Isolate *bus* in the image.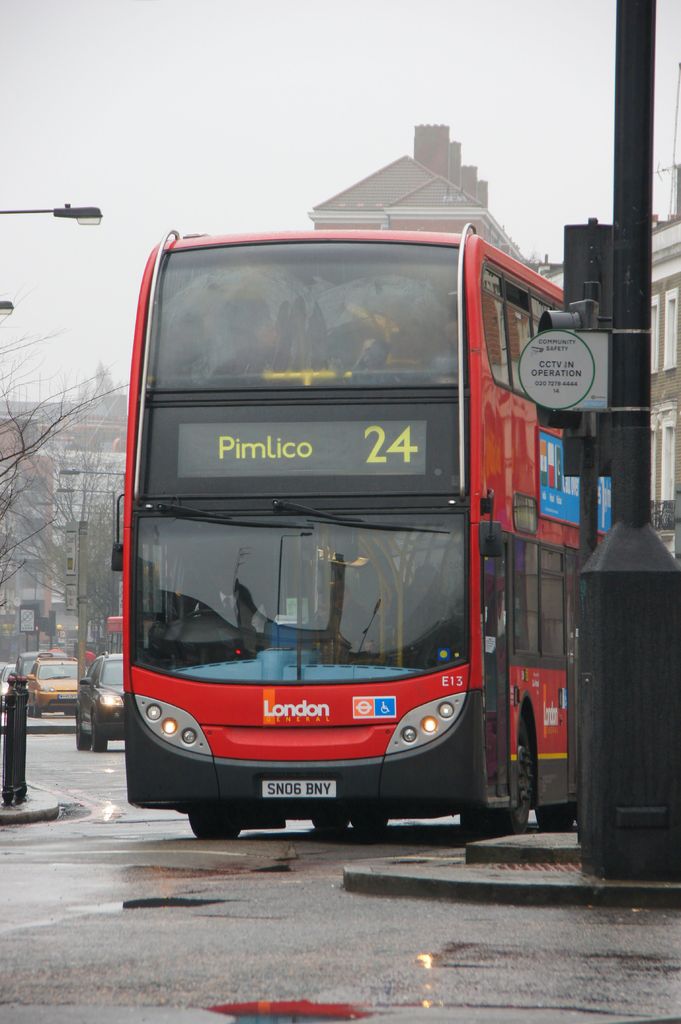
Isolated region: 106, 226, 607, 845.
